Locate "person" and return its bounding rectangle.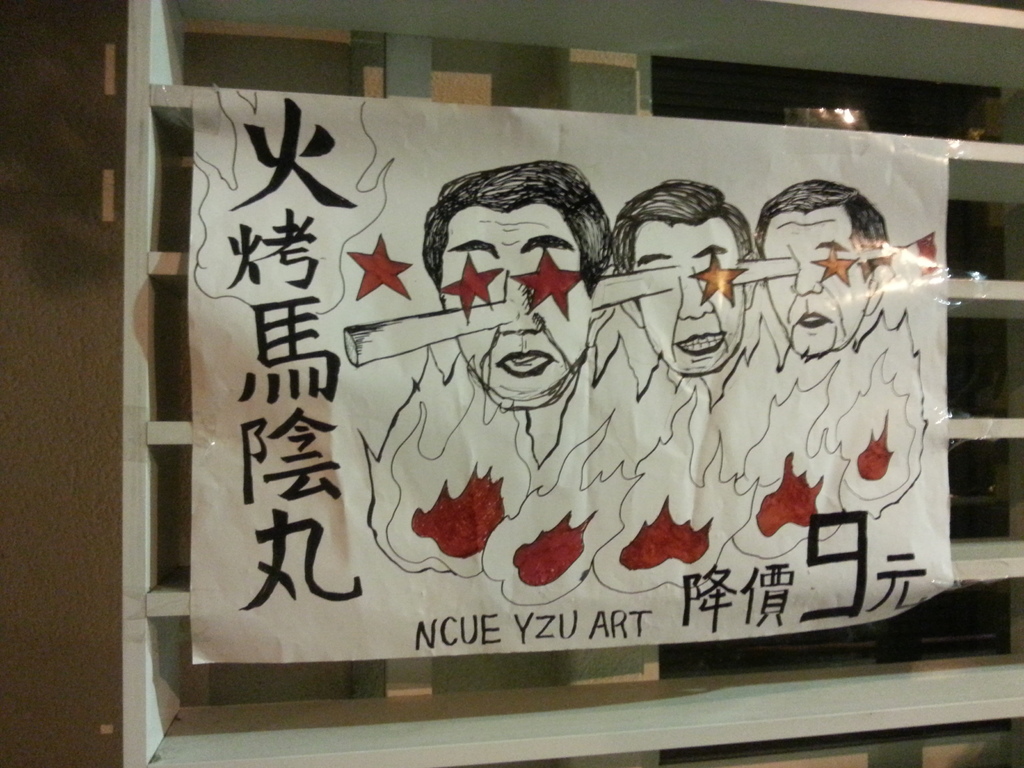
rect(756, 179, 895, 359).
